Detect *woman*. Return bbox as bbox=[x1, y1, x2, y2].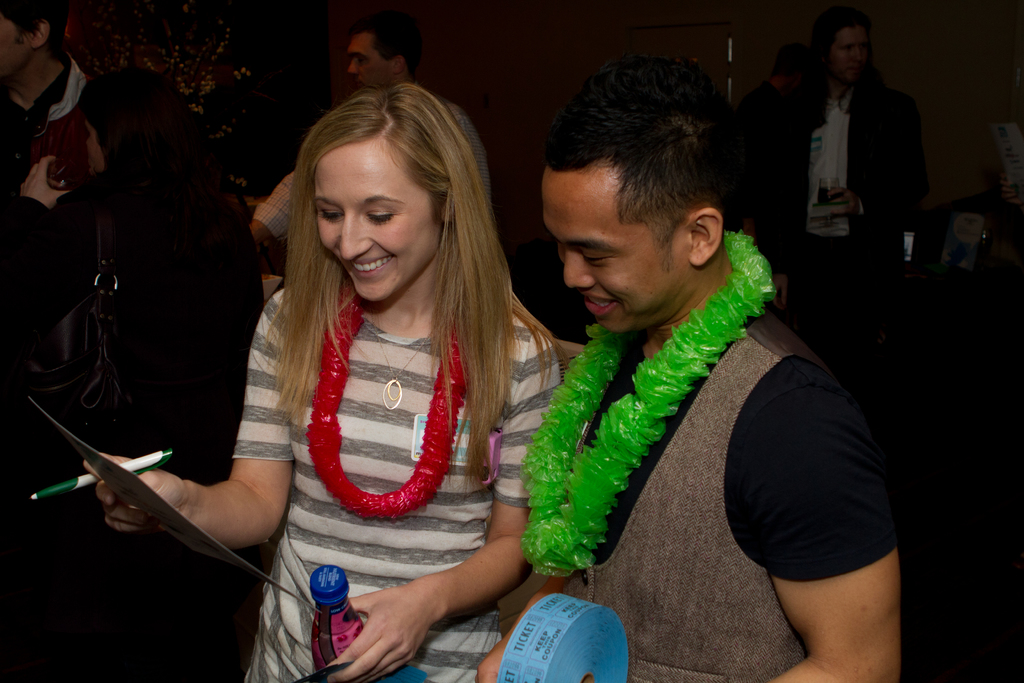
bbox=[0, 58, 269, 472].
